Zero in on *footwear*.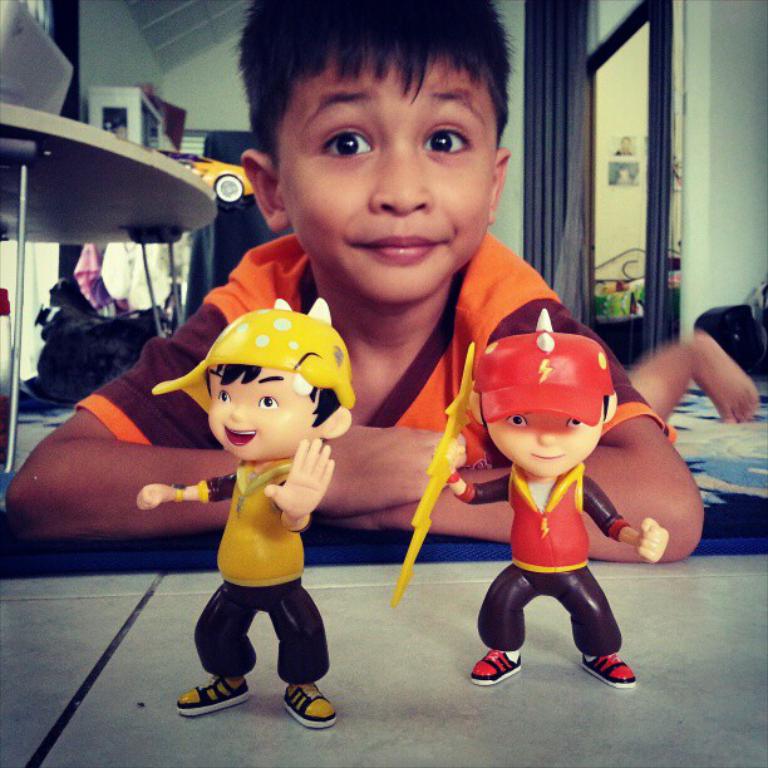
Zeroed in: locate(469, 651, 528, 684).
